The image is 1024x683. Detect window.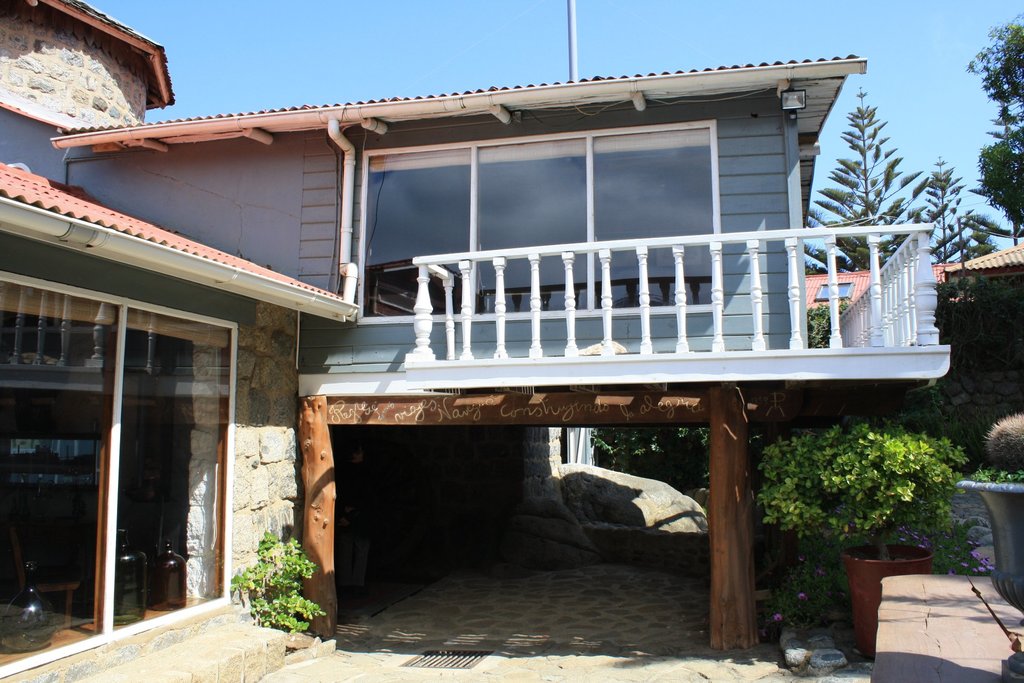
Detection: <bbox>815, 279, 854, 304</bbox>.
